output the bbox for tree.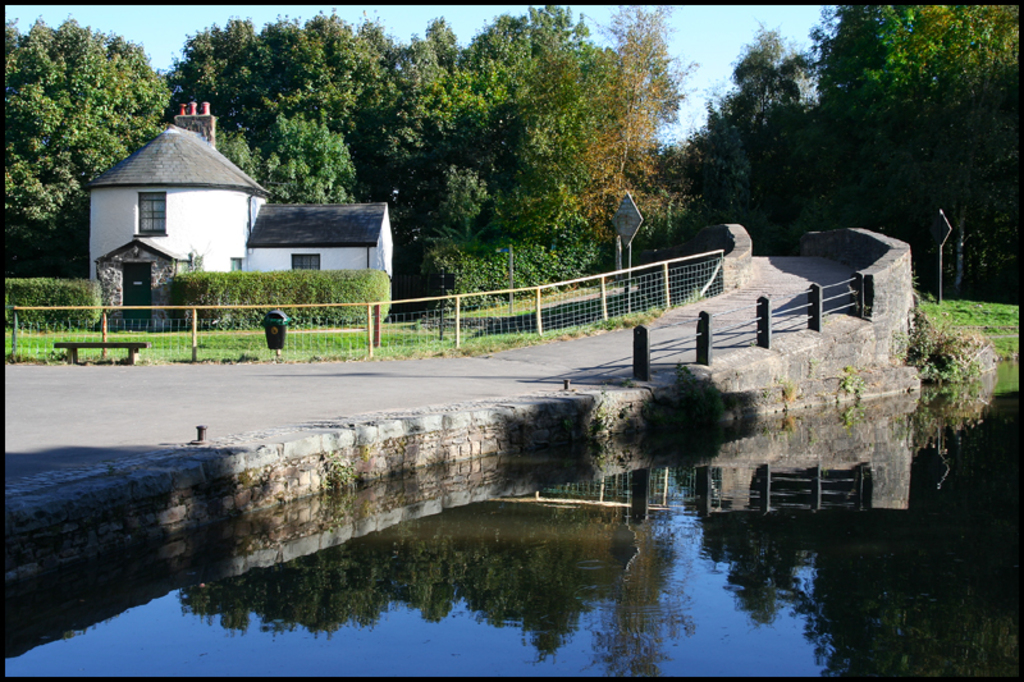
box=[8, 22, 138, 212].
